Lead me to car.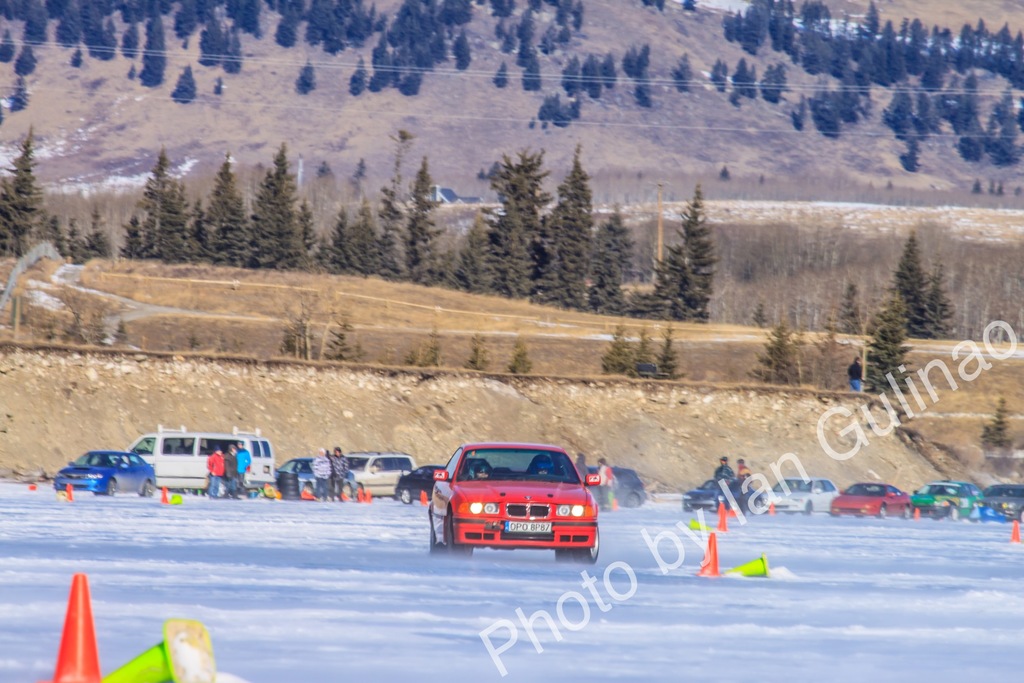
Lead to {"left": 761, "top": 475, "right": 838, "bottom": 514}.
